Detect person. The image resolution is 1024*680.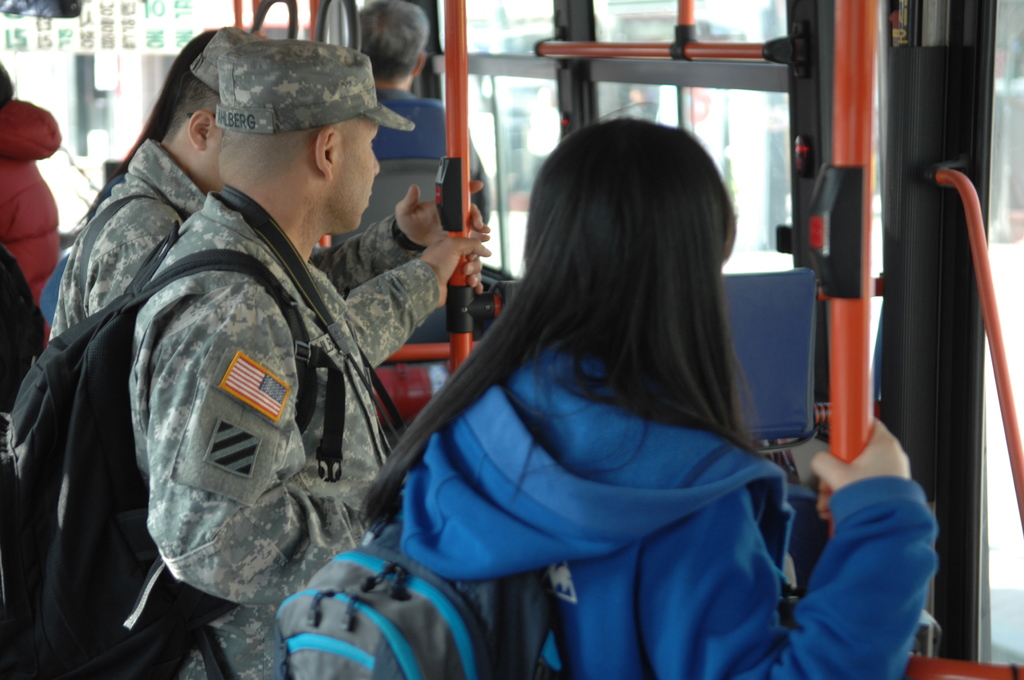
region(0, 61, 60, 299).
